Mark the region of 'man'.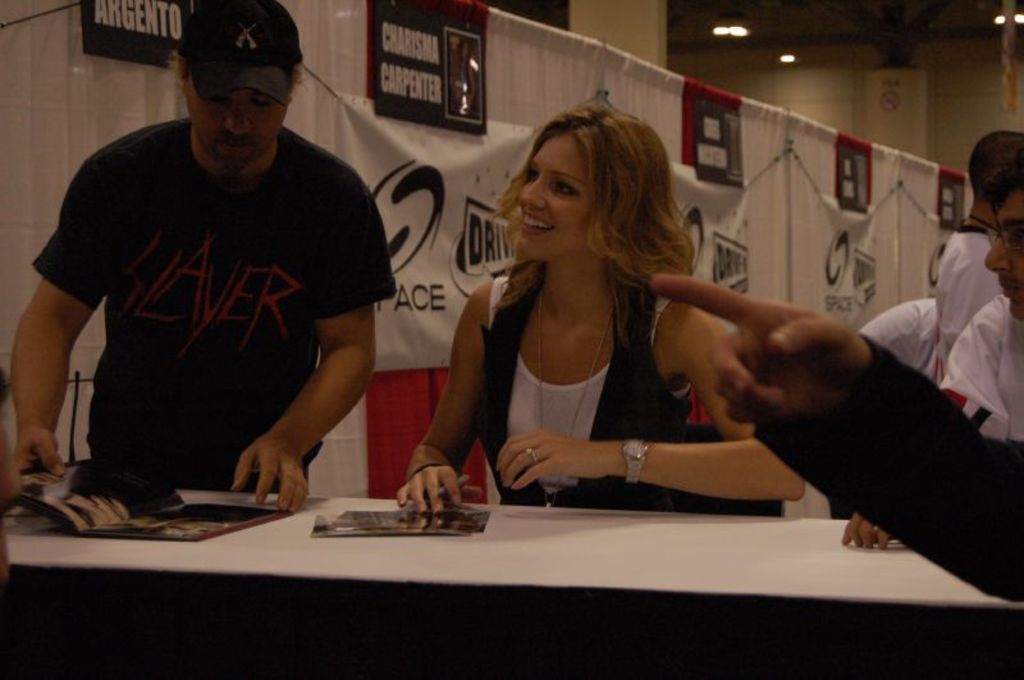
Region: {"x1": 932, "y1": 129, "x2": 1023, "y2": 385}.
